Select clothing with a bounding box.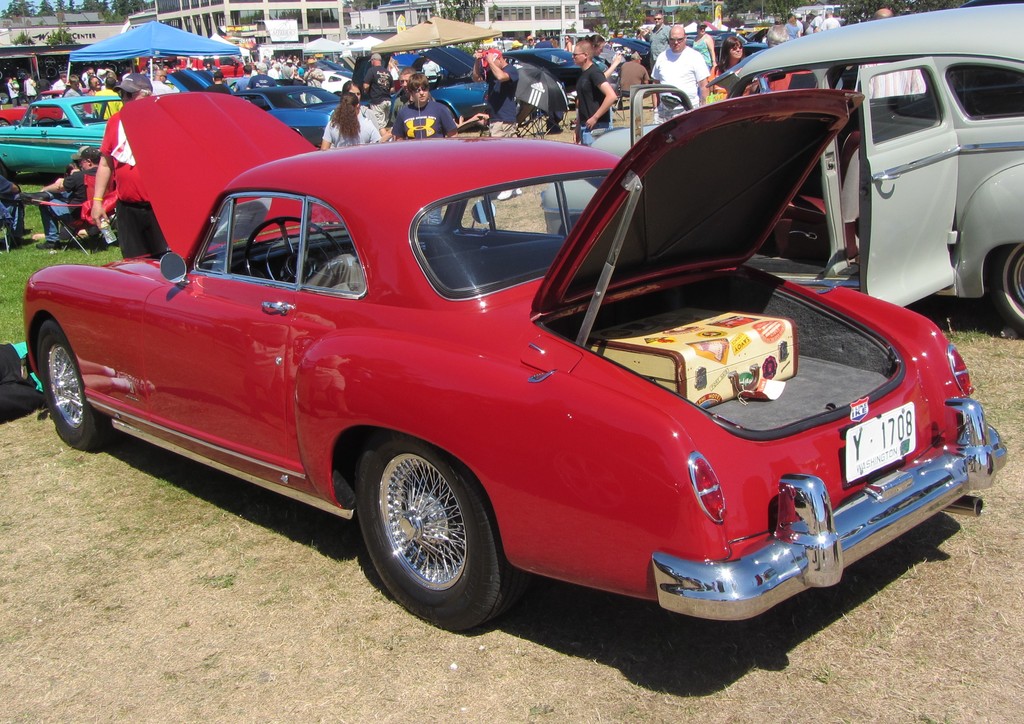
bbox=[90, 88, 122, 116].
